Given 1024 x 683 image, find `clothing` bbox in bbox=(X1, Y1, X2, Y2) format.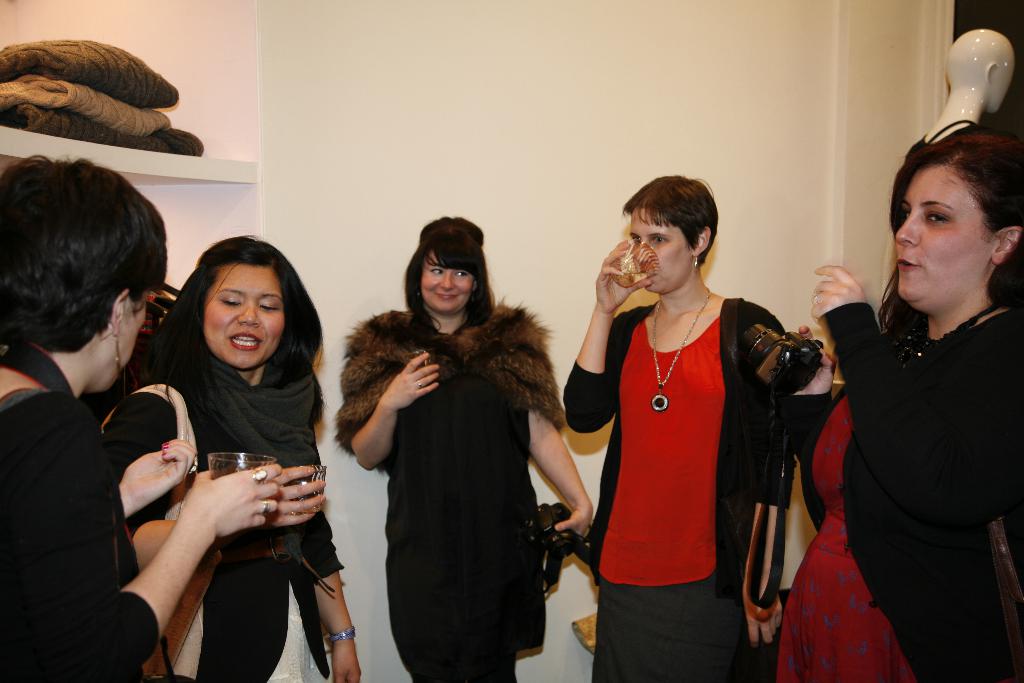
bbox=(139, 334, 326, 682).
